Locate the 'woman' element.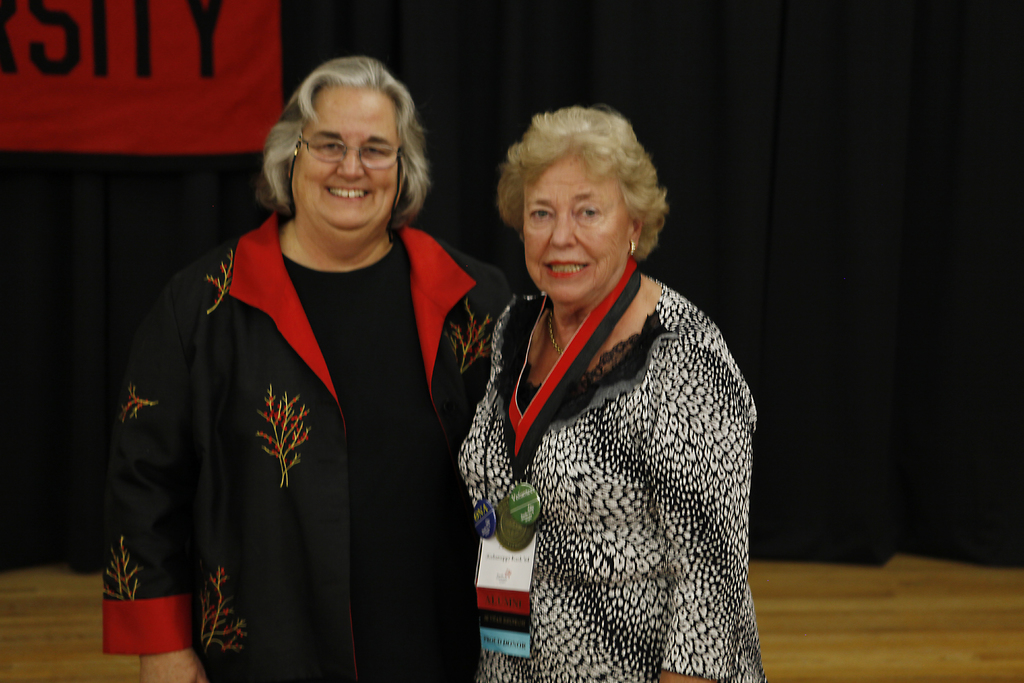
Element bbox: <box>104,49,515,682</box>.
